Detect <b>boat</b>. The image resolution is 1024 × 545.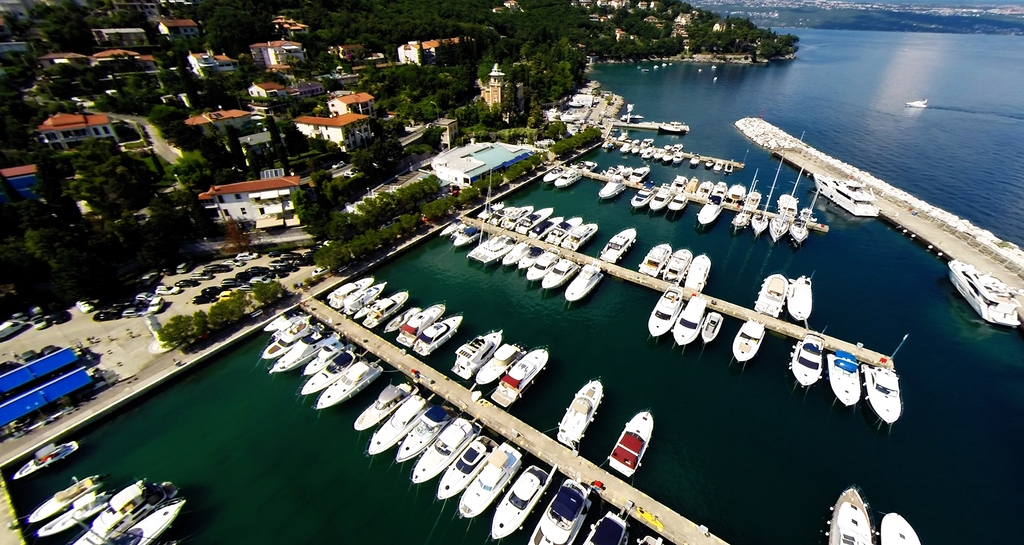
[left=566, top=219, right=601, bottom=254].
